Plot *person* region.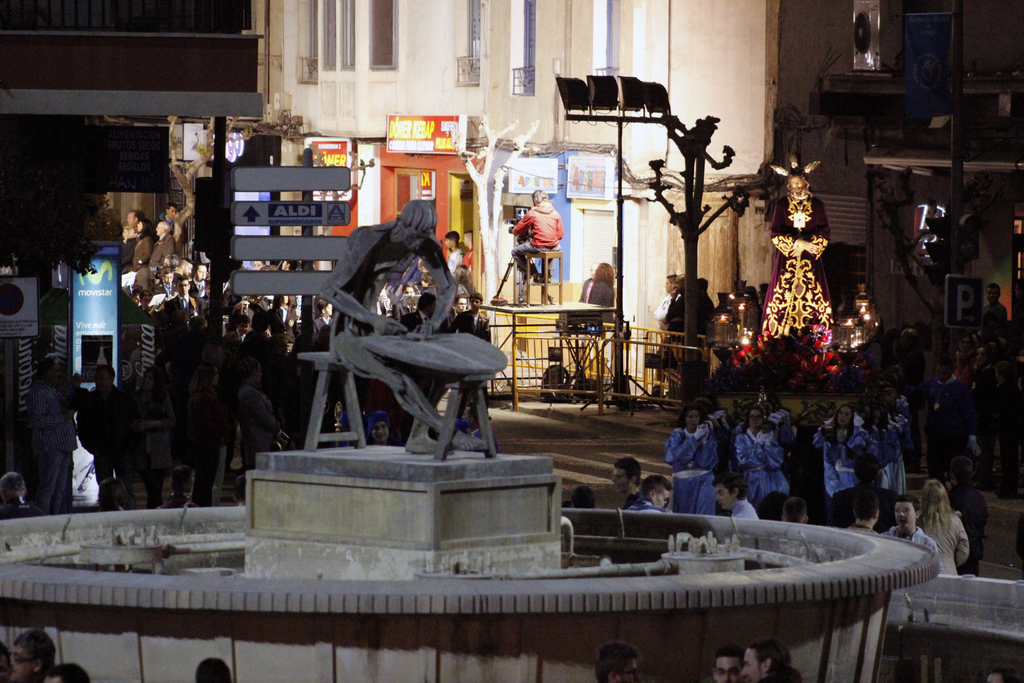
Plotted at pyautogui.locateOnScreen(653, 276, 683, 395).
